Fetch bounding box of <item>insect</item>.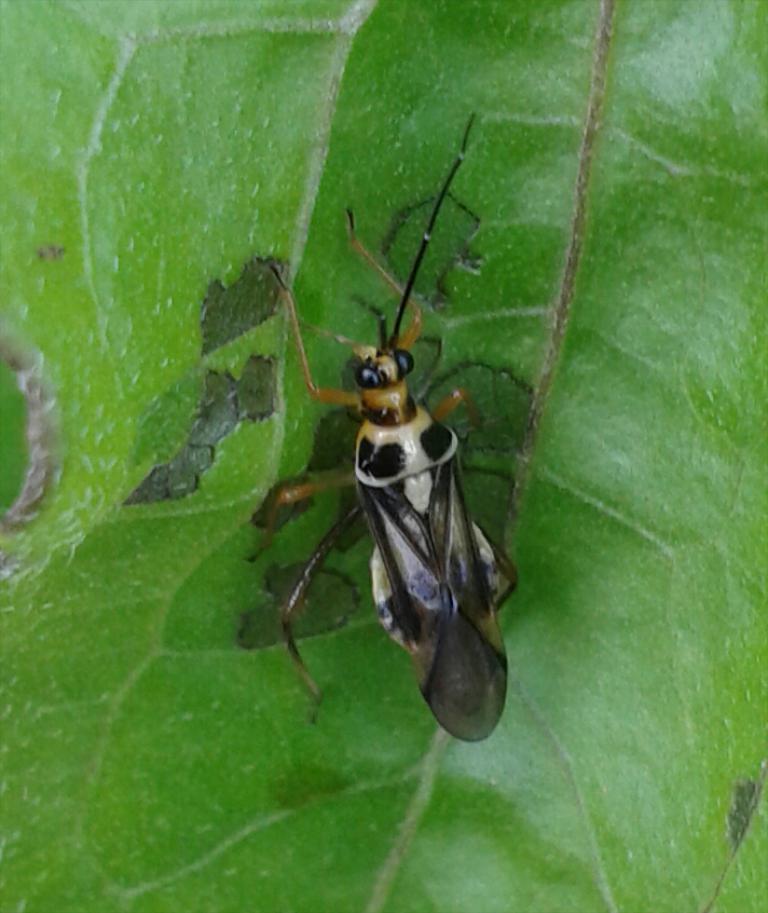
Bbox: crop(247, 114, 521, 750).
